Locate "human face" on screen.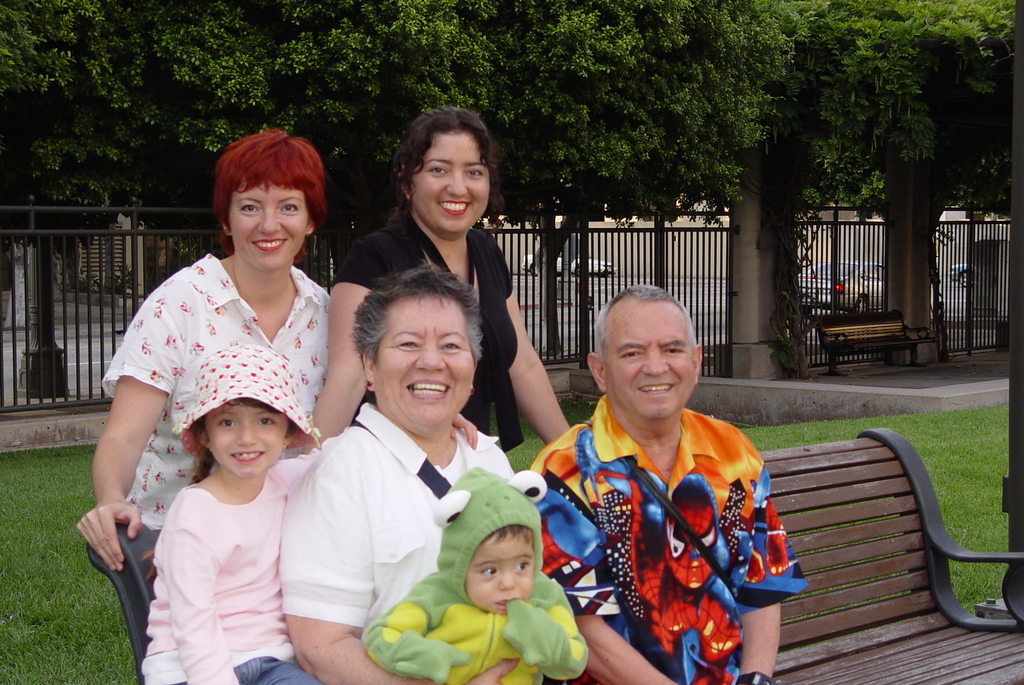
On screen at select_region(468, 526, 538, 614).
